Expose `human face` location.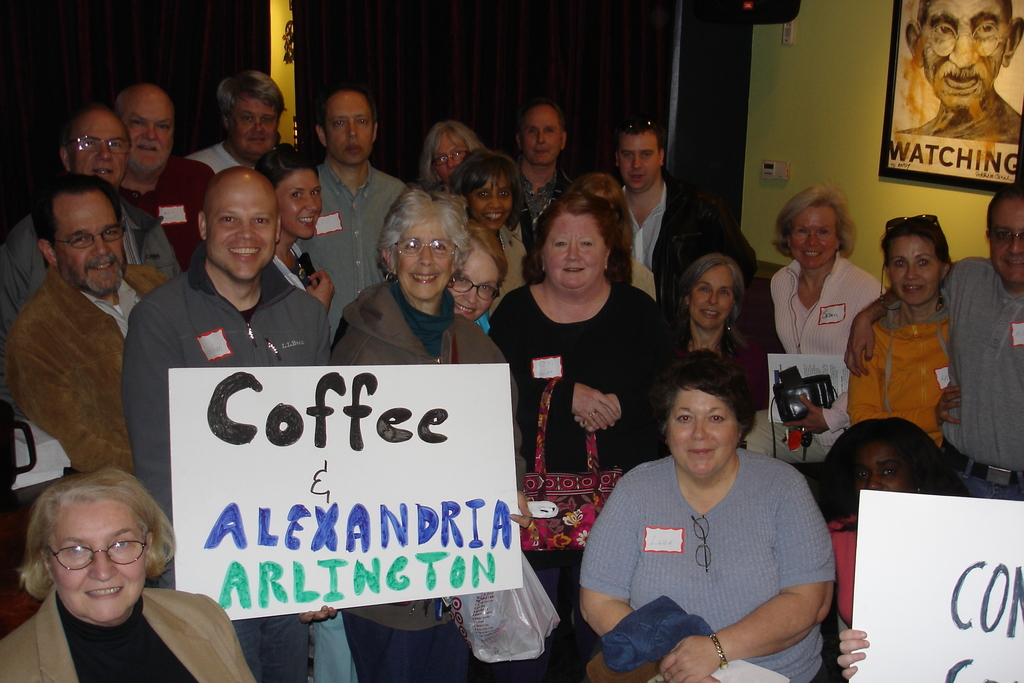
Exposed at box(884, 233, 934, 309).
